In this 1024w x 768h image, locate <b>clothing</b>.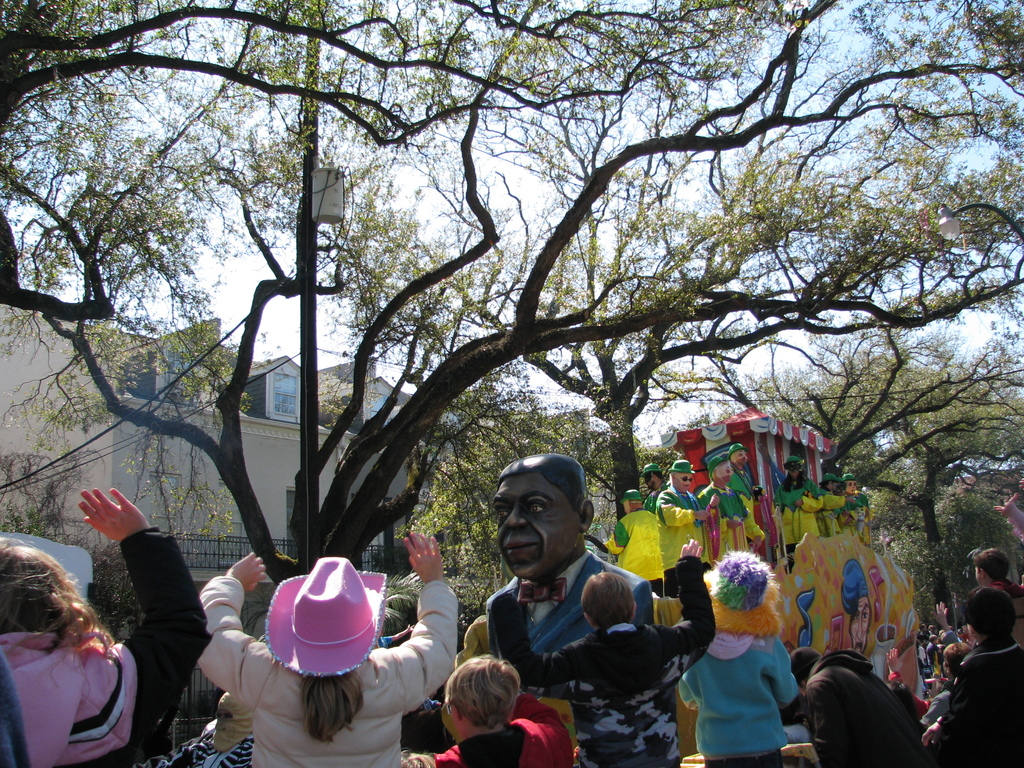
Bounding box: [799,647,931,767].
